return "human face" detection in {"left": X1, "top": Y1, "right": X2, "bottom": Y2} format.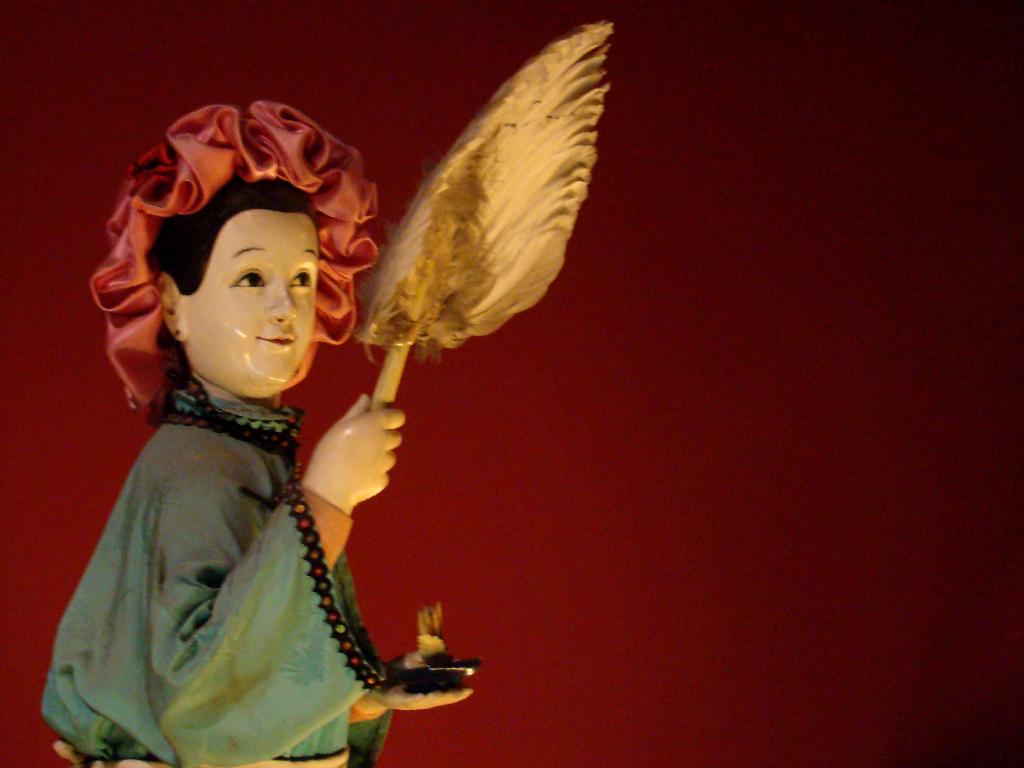
{"left": 187, "top": 206, "right": 320, "bottom": 394}.
